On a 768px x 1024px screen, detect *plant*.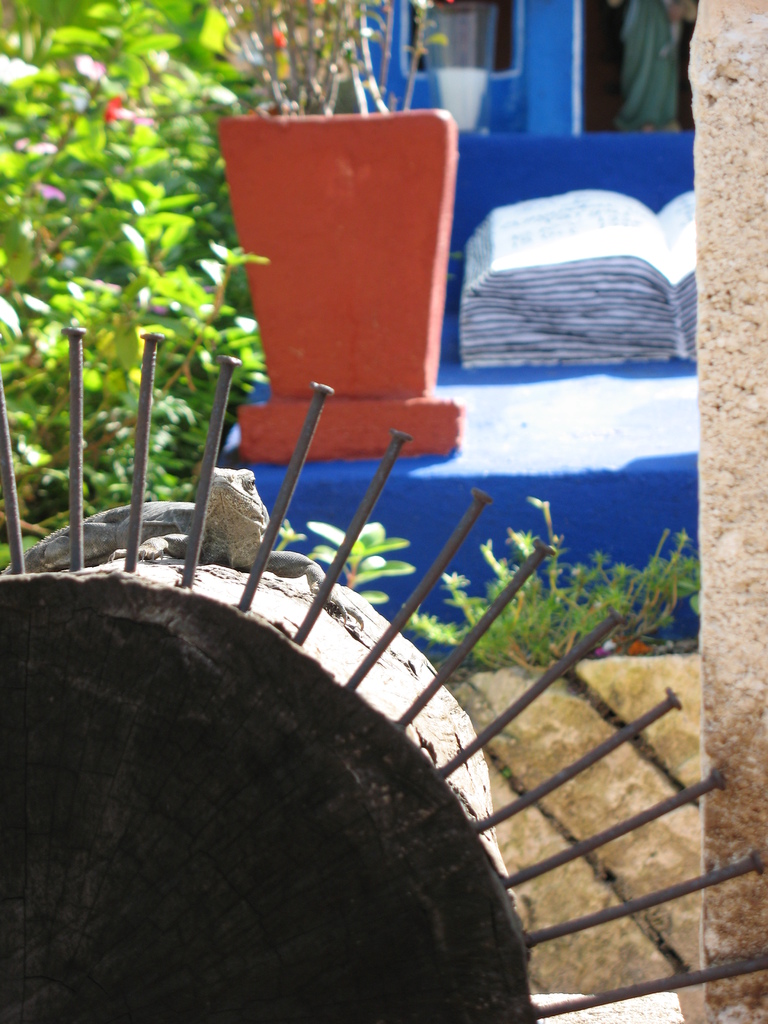
{"left": 264, "top": 515, "right": 430, "bottom": 608}.
